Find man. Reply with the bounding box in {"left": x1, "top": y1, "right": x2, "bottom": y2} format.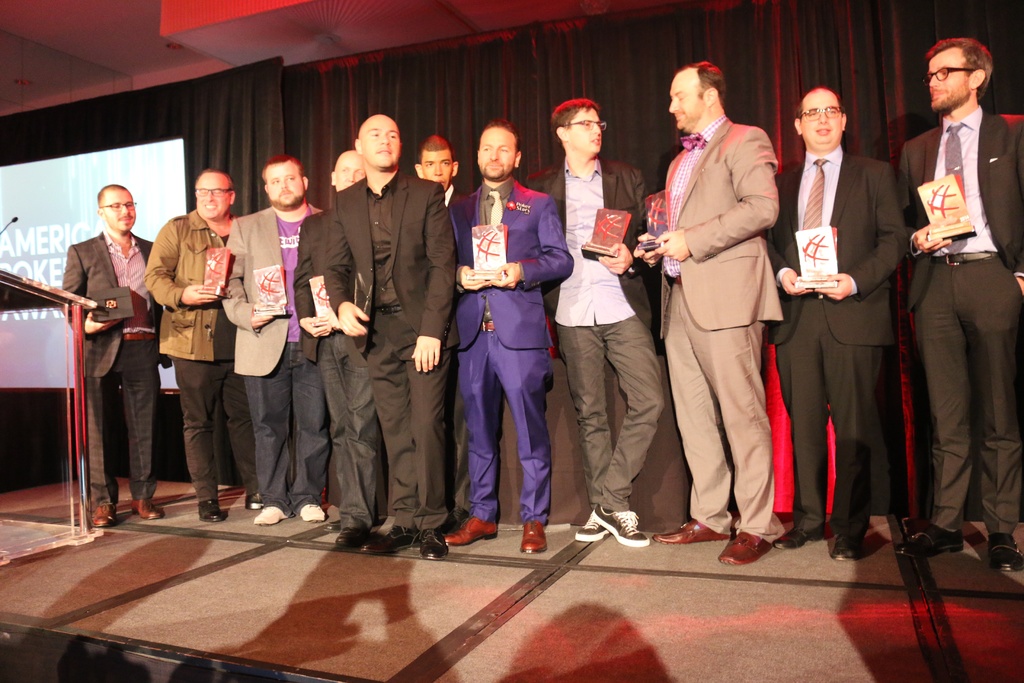
{"left": 59, "top": 183, "right": 173, "bottom": 523}.
